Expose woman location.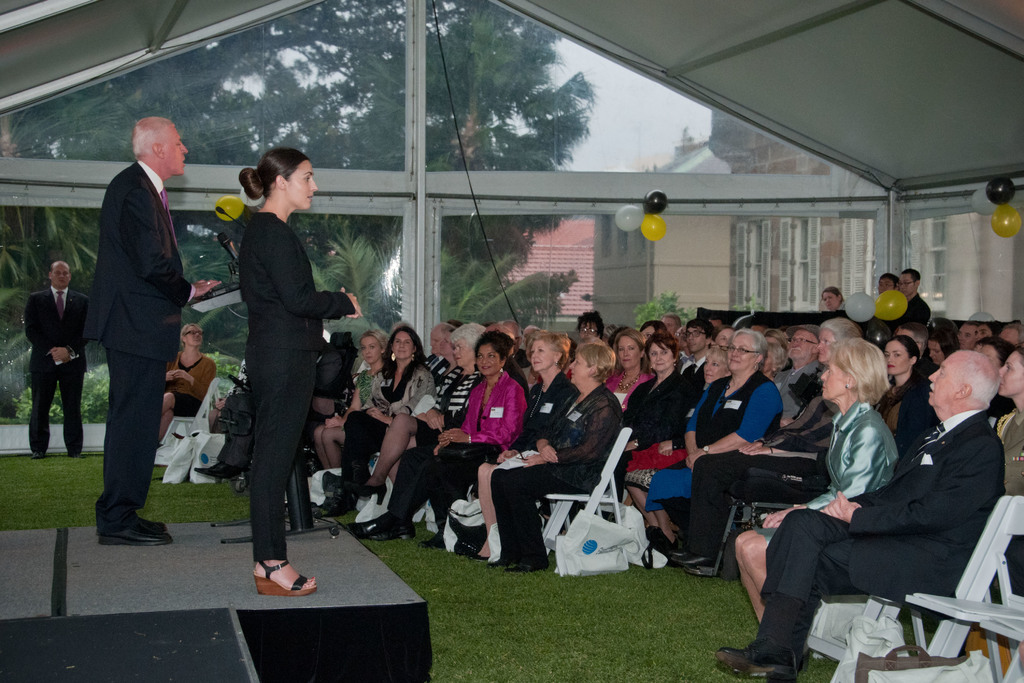
Exposed at [left=927, top=320, right=960, bottom=368].
